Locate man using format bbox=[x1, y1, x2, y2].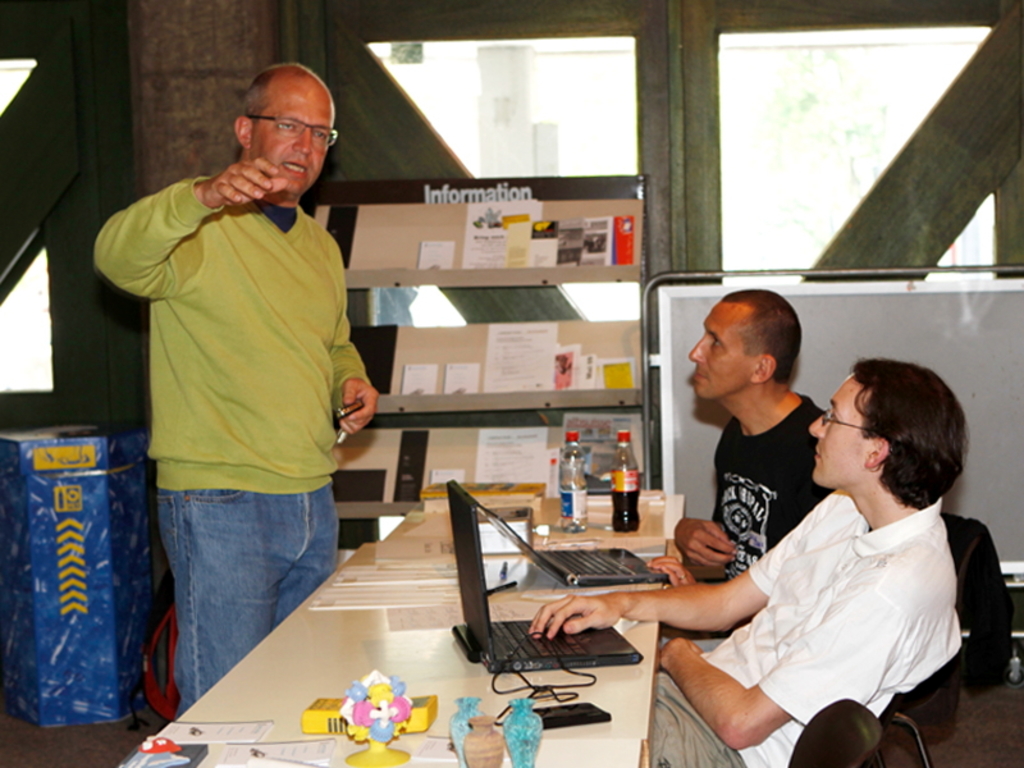
bbox=[81, 61, 385, 750].
